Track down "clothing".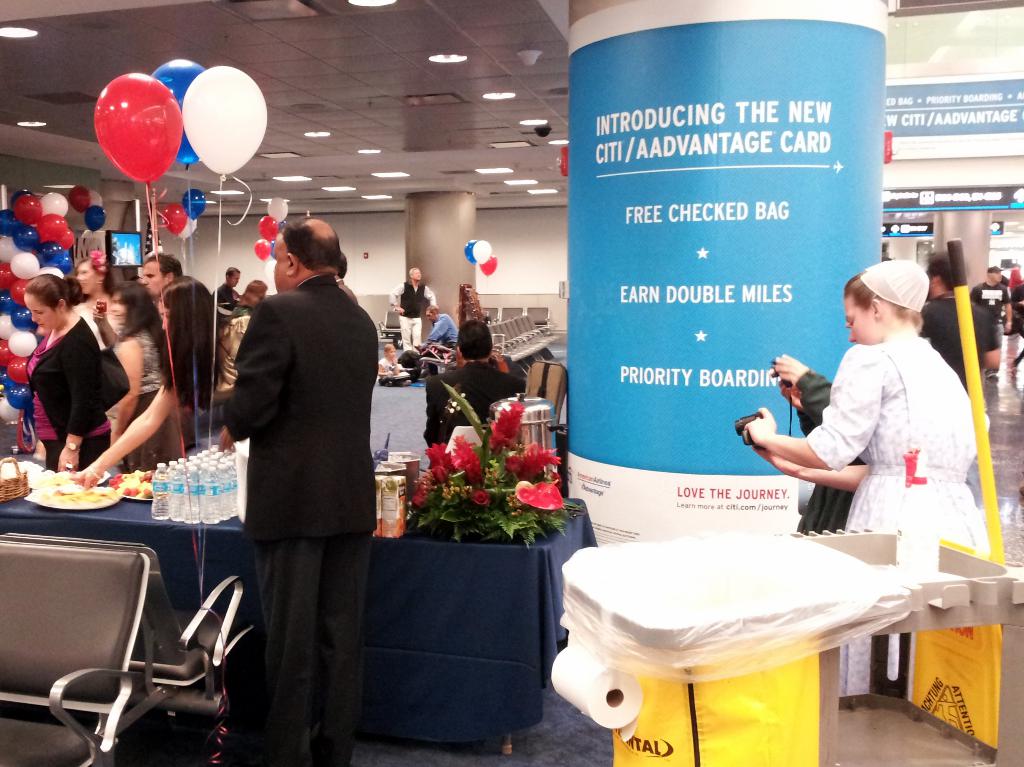
Tracked to locate(207, 282, 234, 322).
